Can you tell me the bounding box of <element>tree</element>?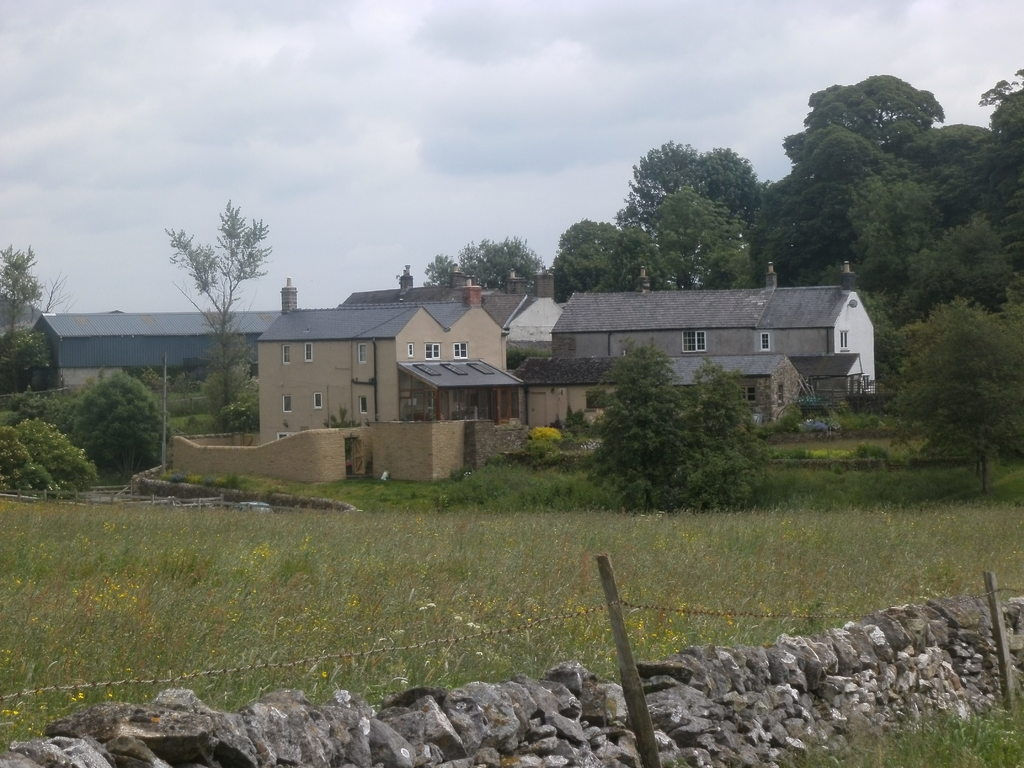
(left=975, top=63, right=1023, bottom=192).
